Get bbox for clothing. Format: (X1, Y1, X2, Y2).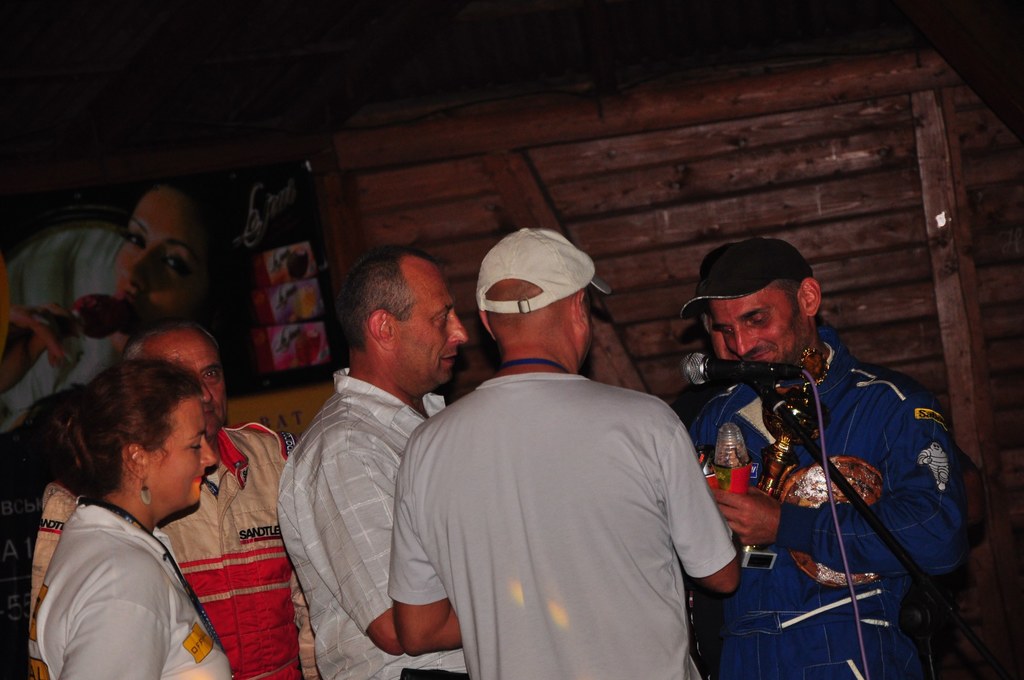
(680, 310, 968, 679).
